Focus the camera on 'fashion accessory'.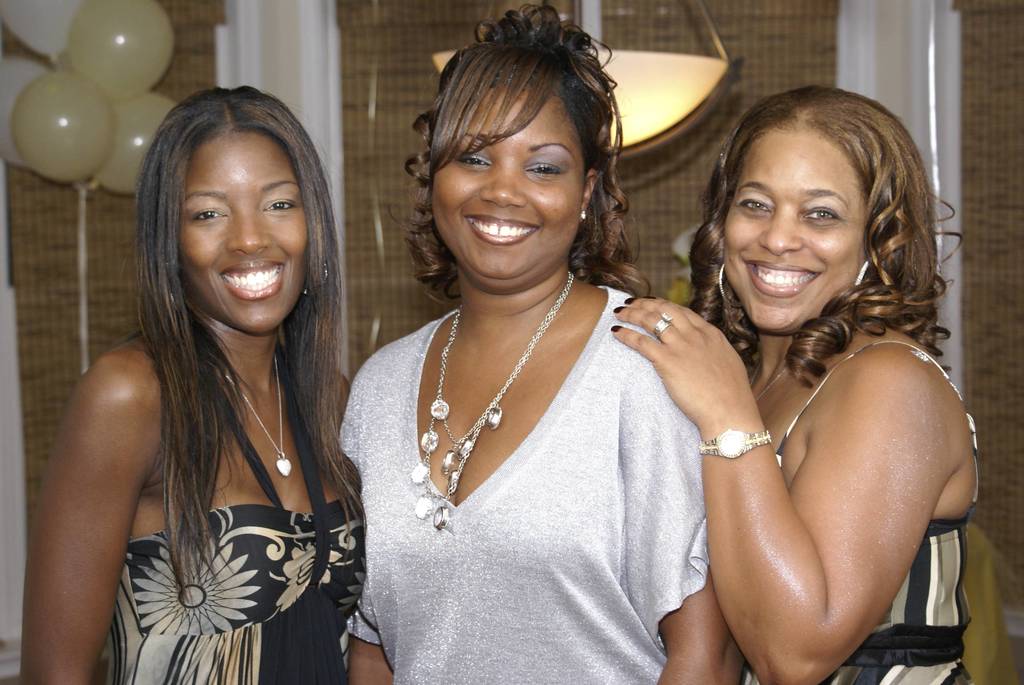
Focus region: 231 354 292 476.
